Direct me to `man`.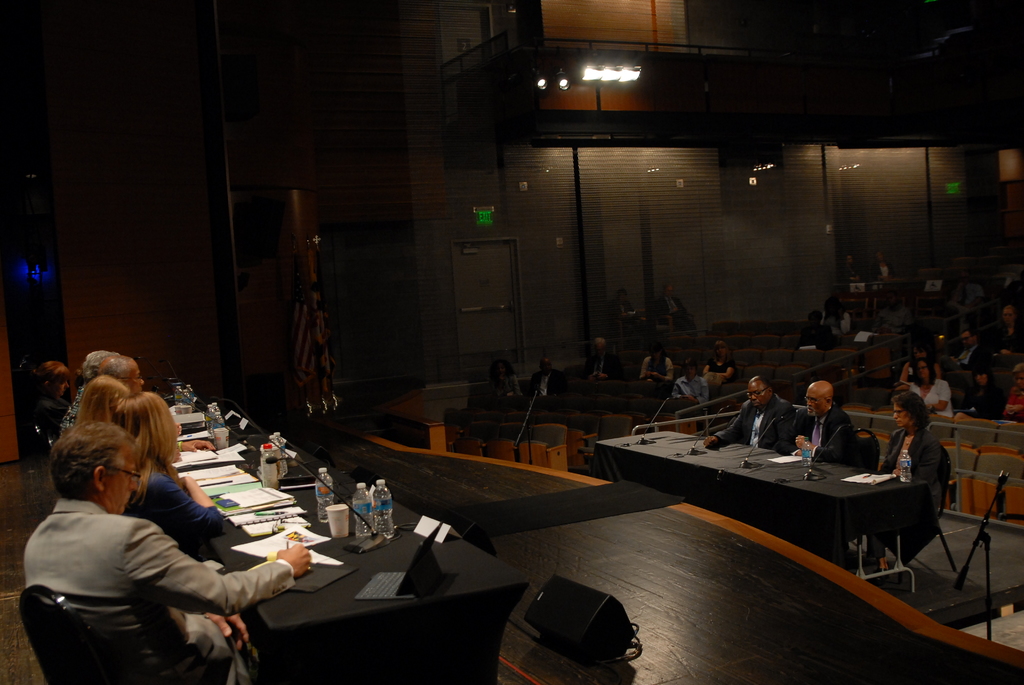
Direction: (951,328,991,375).
